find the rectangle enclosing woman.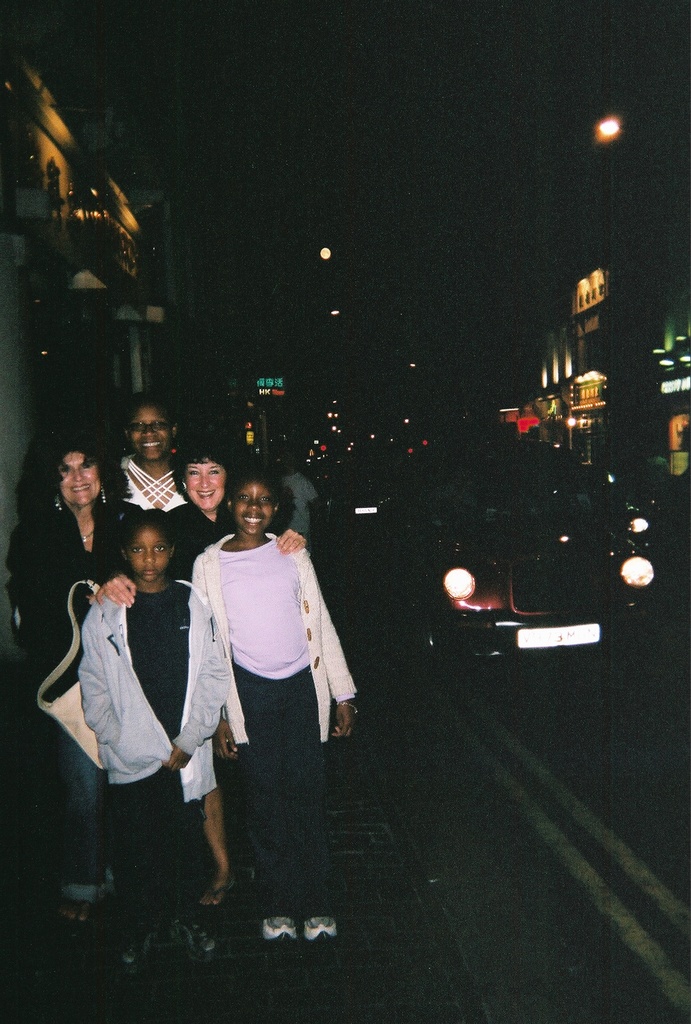
95:444:309:911.
